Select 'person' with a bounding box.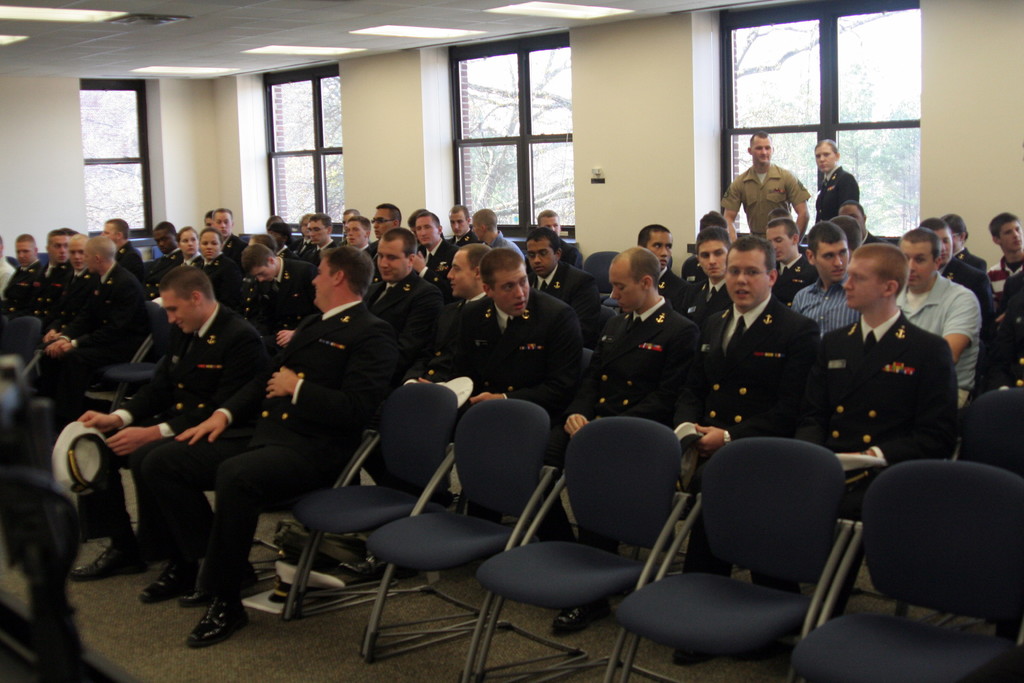
select_region(22, 227, 74, 352).
